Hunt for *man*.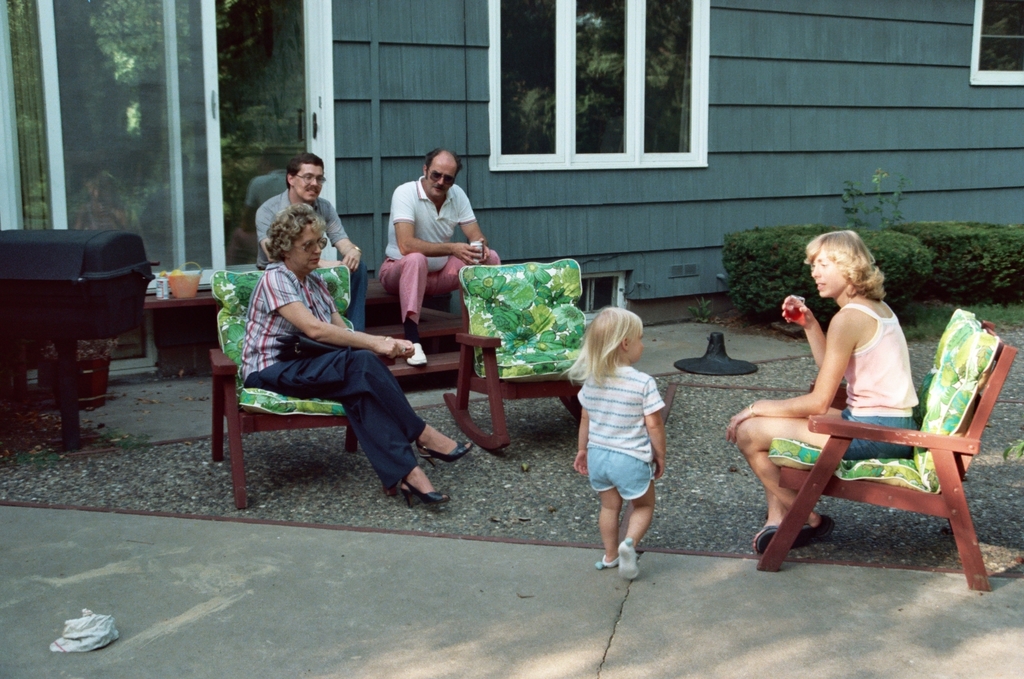
Hunted down at 383,150,505,367.
